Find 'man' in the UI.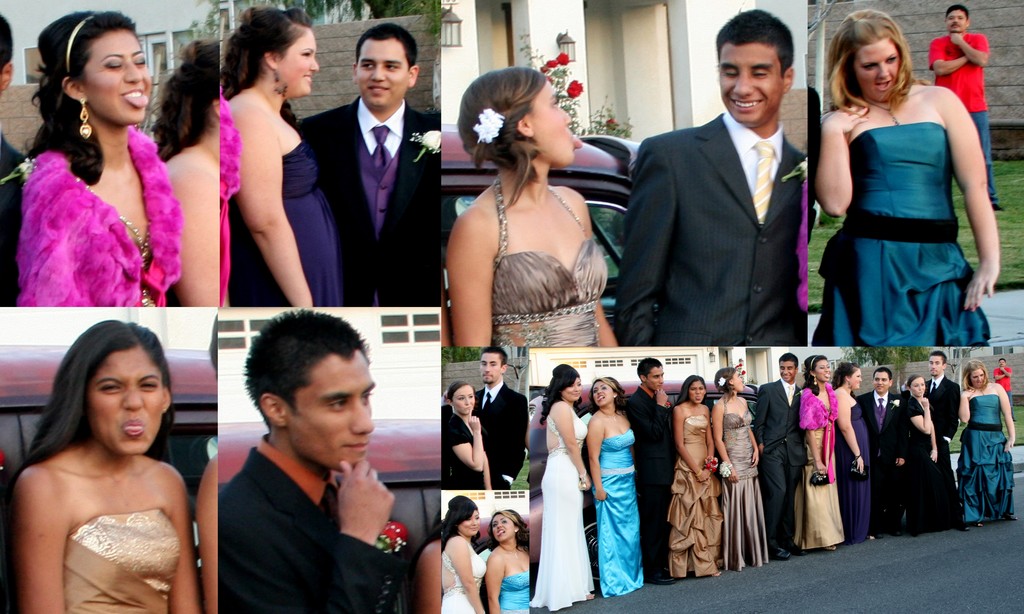
UI element at [927,6,1005,212].
